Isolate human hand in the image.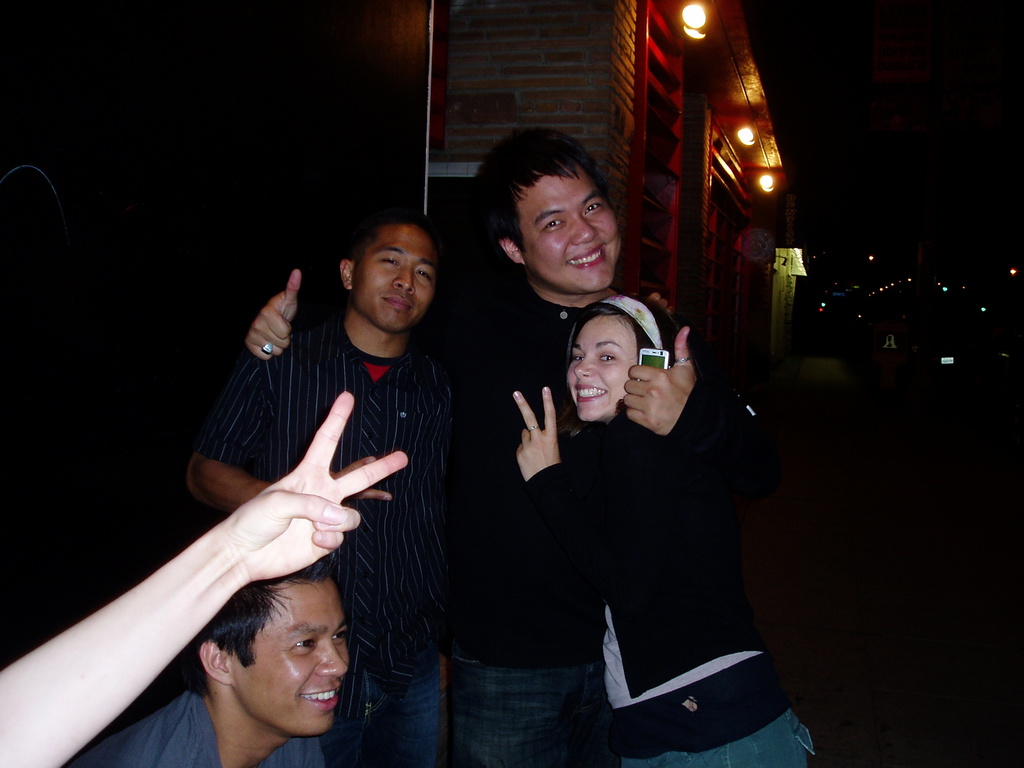
Isolated region: (330, 452, 395, 506).
